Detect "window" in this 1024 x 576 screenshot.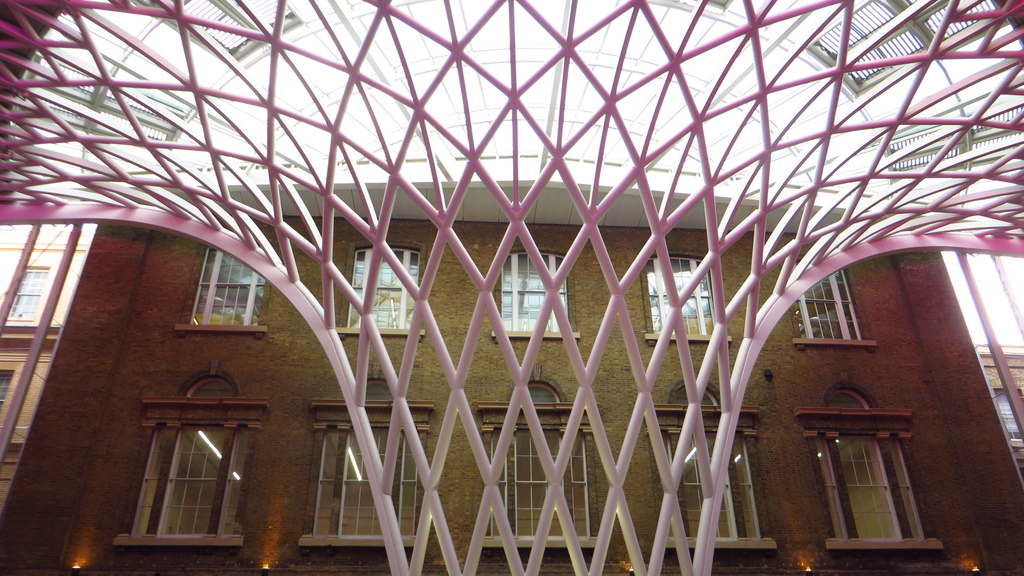
Detection: left=341, top=247, right=425, bottom=333.
